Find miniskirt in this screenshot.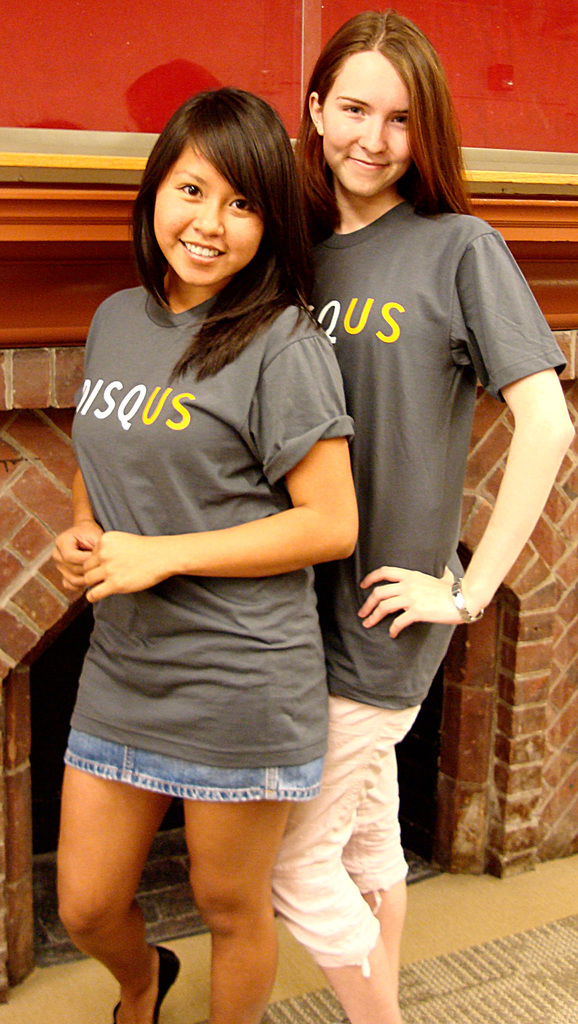
The bounding box for miniskirt is locate(64, 724, 325, 804).
